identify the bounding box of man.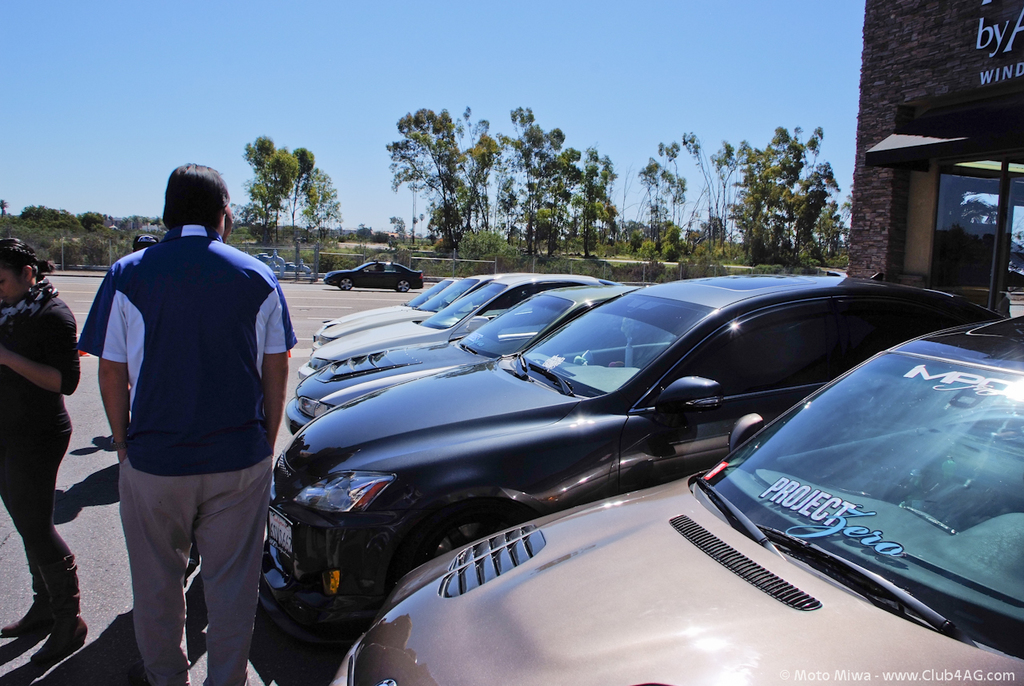
[left=0, top=238, right=84, bottom=671].
